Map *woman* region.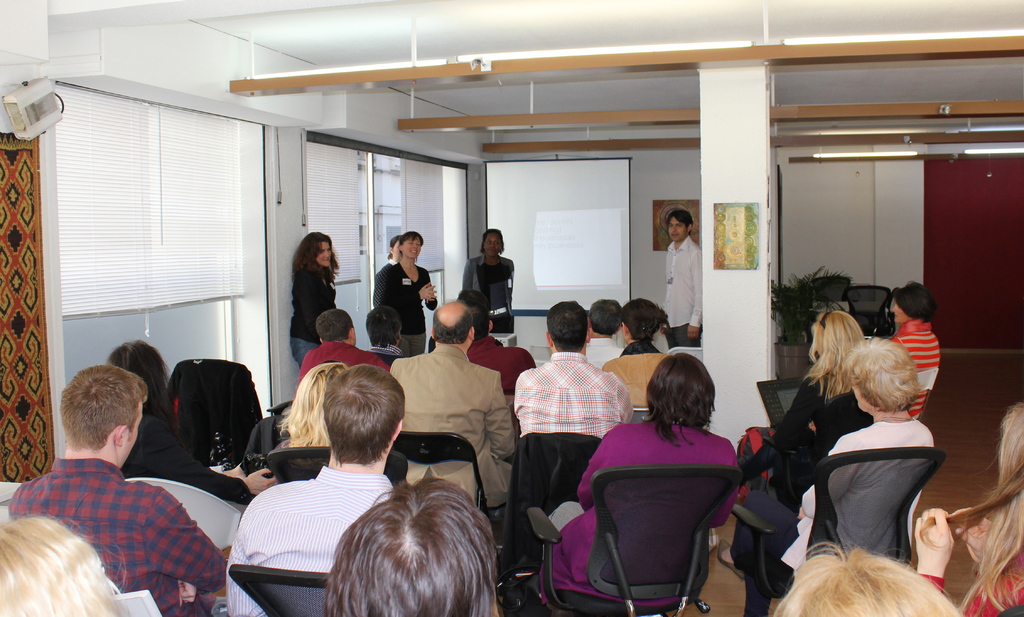
Mapped to x1=741 y1=335 x2=938 y2=616.
